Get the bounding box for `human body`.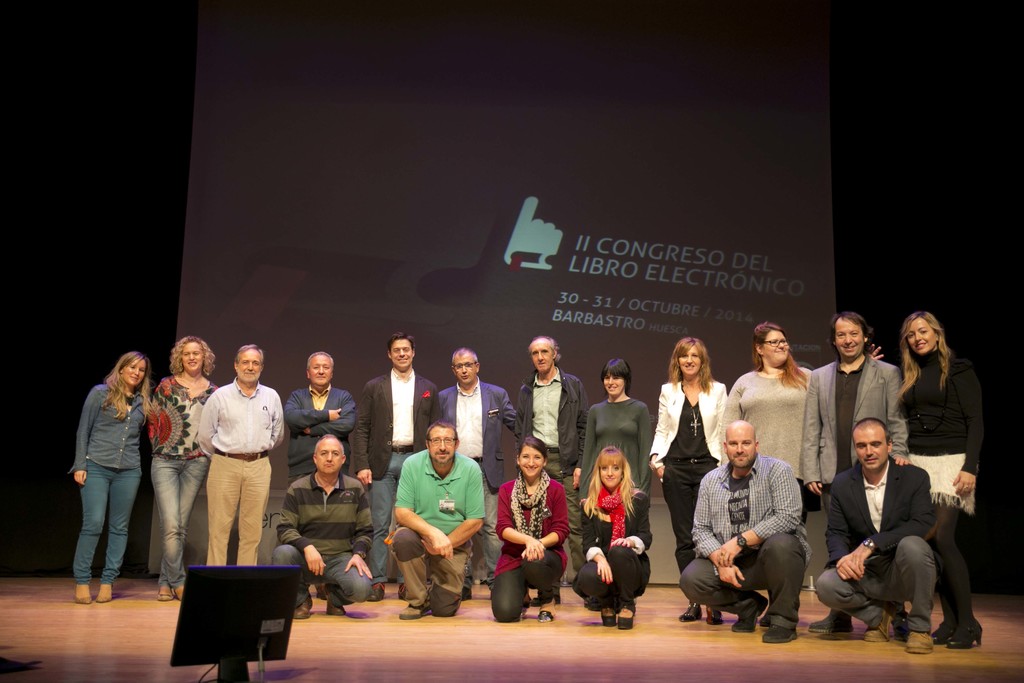
[184,349,278,590].
